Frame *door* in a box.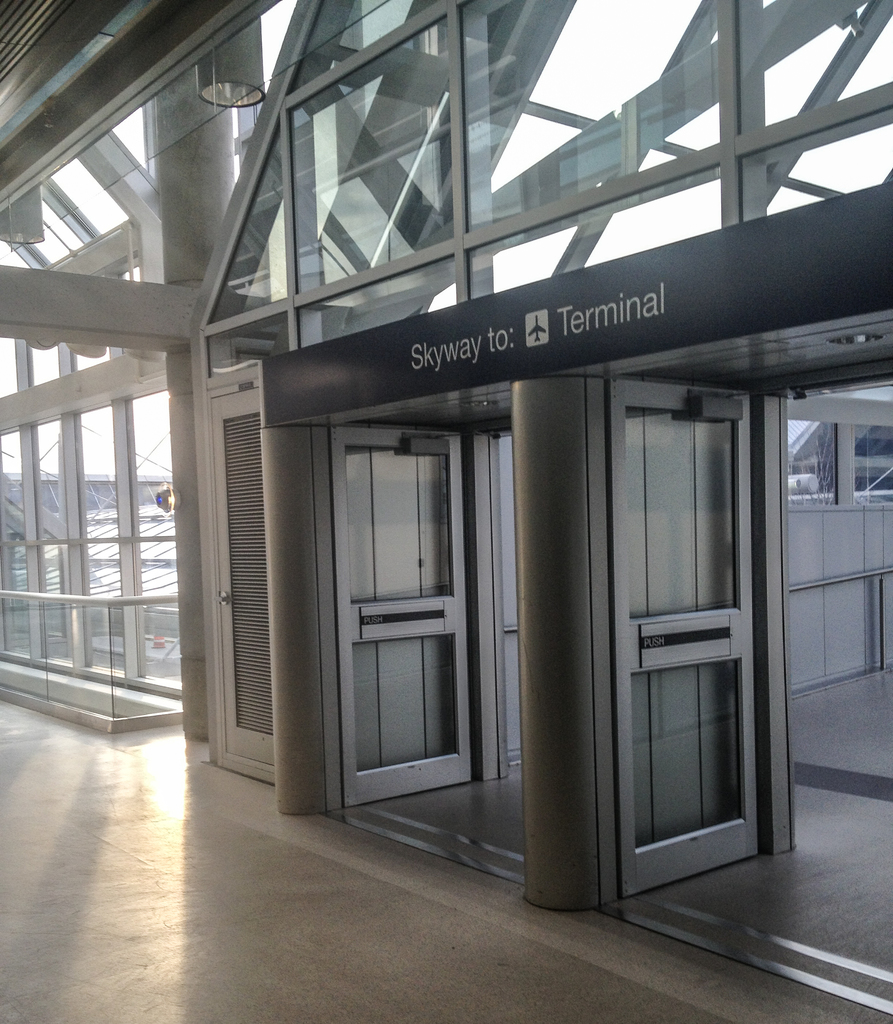
612 376 758 900.
